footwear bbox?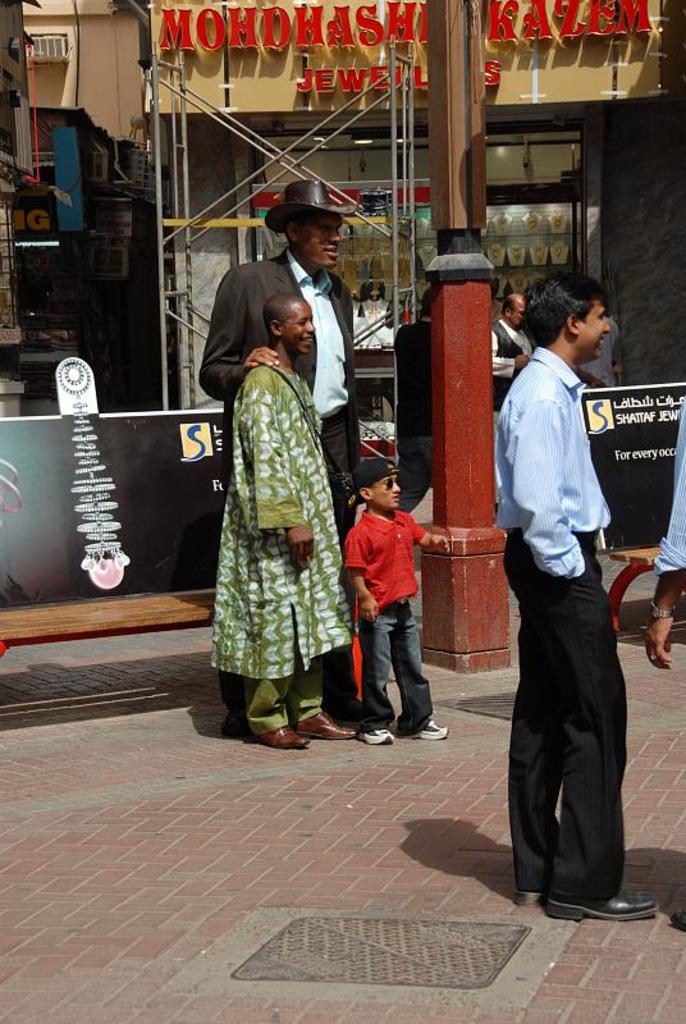
Rect(220, 705, 250, 744)
